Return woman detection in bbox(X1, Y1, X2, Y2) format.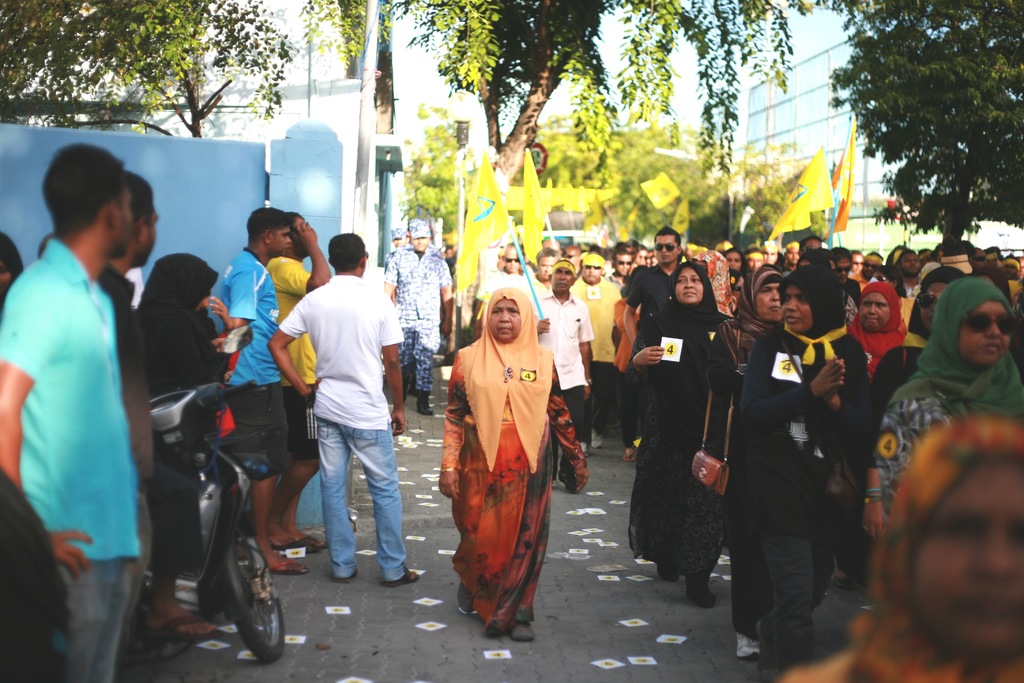
bbox(735, 273, 867, 677).
